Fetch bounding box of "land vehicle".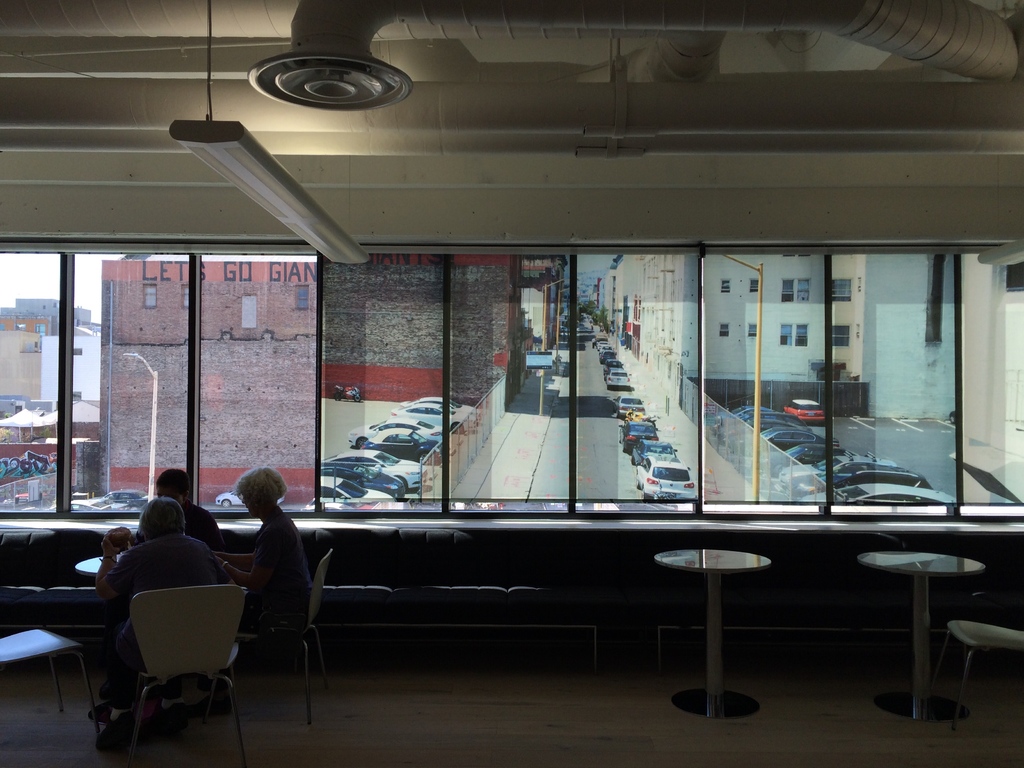
Bbox: select_region(621, 426, 655, 445).
